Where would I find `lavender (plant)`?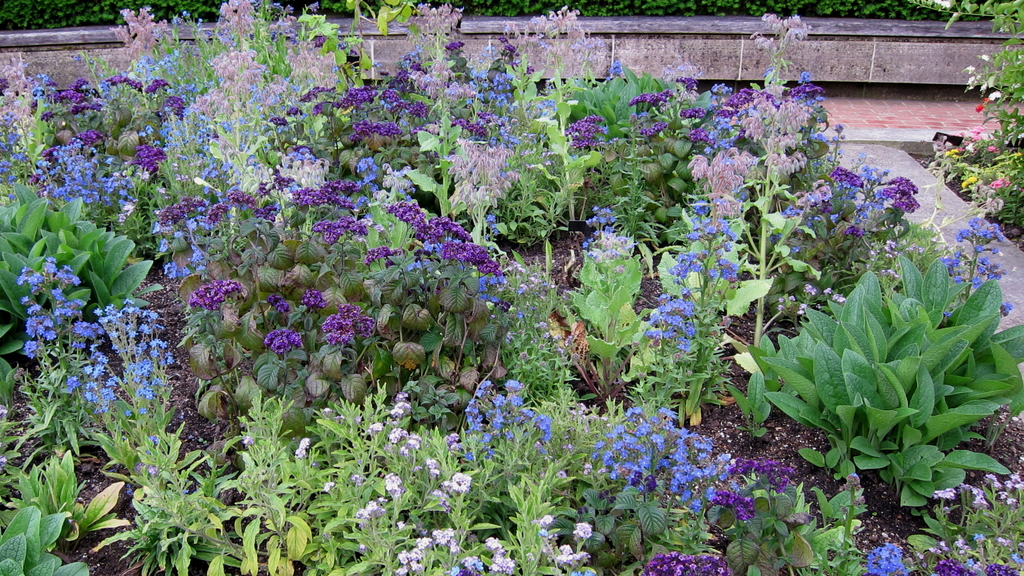
At locate(229, 193, 266, 213).
